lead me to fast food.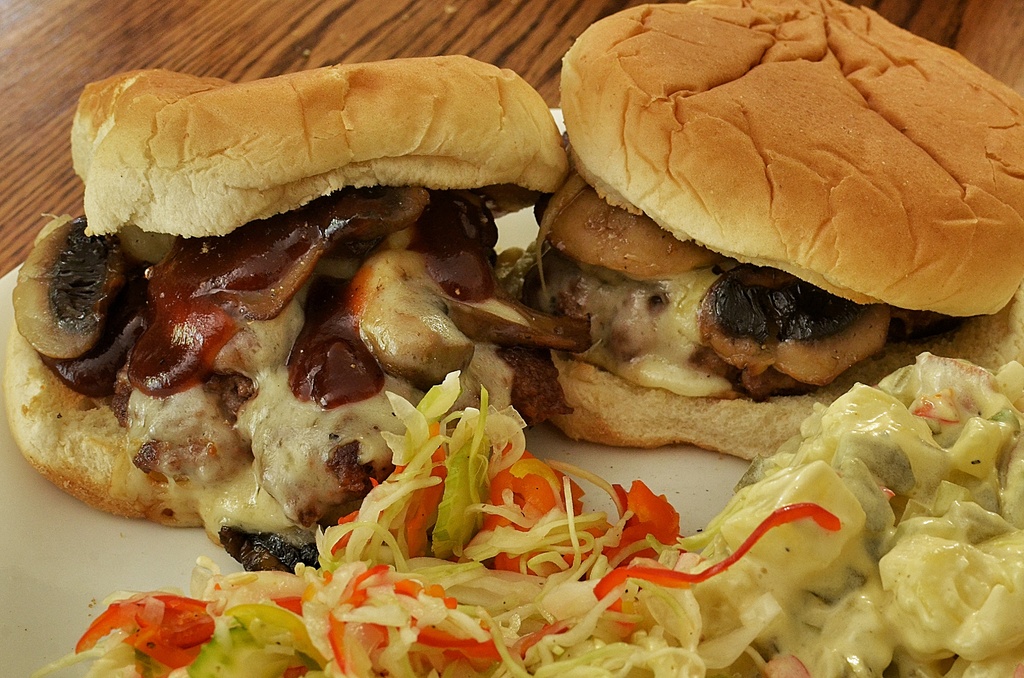
Lead to (x1=506, y1=0, x2=1023, y2=469).
